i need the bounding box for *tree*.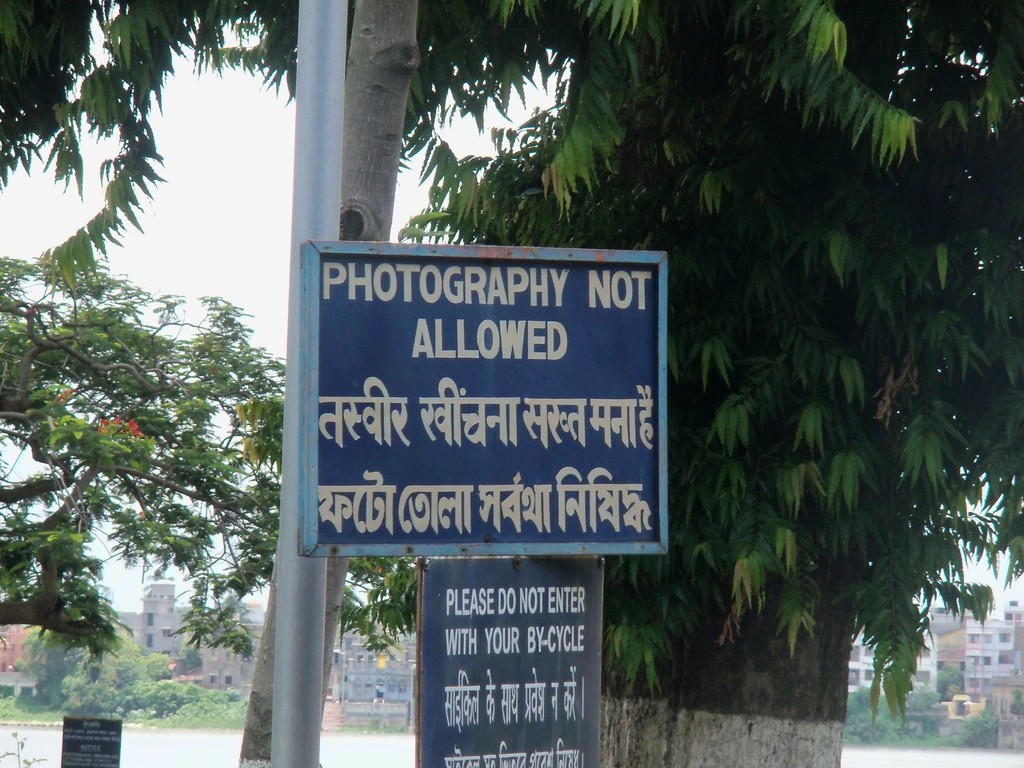
Here it is: bbox=[239, 0, 420, 767].
